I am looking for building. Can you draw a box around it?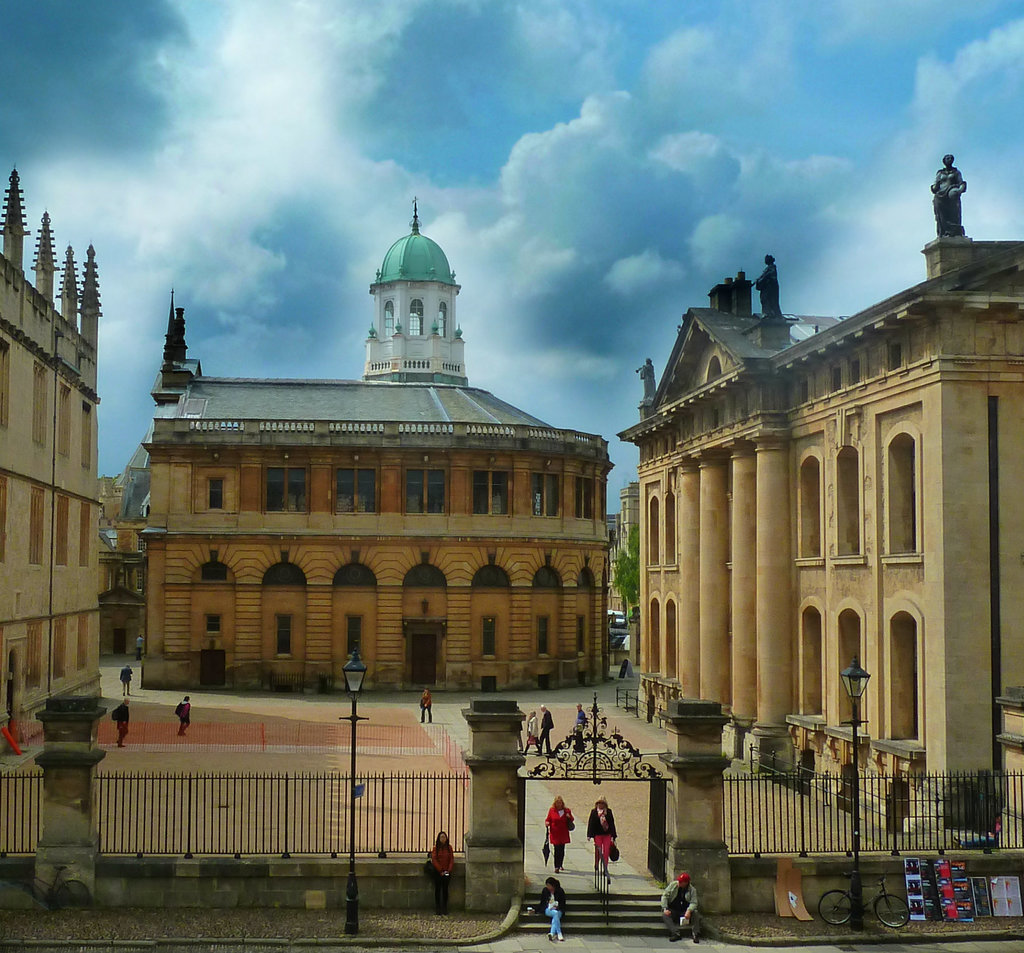
Sure, the bounding box is Rect(140, 196, 611, 688).
